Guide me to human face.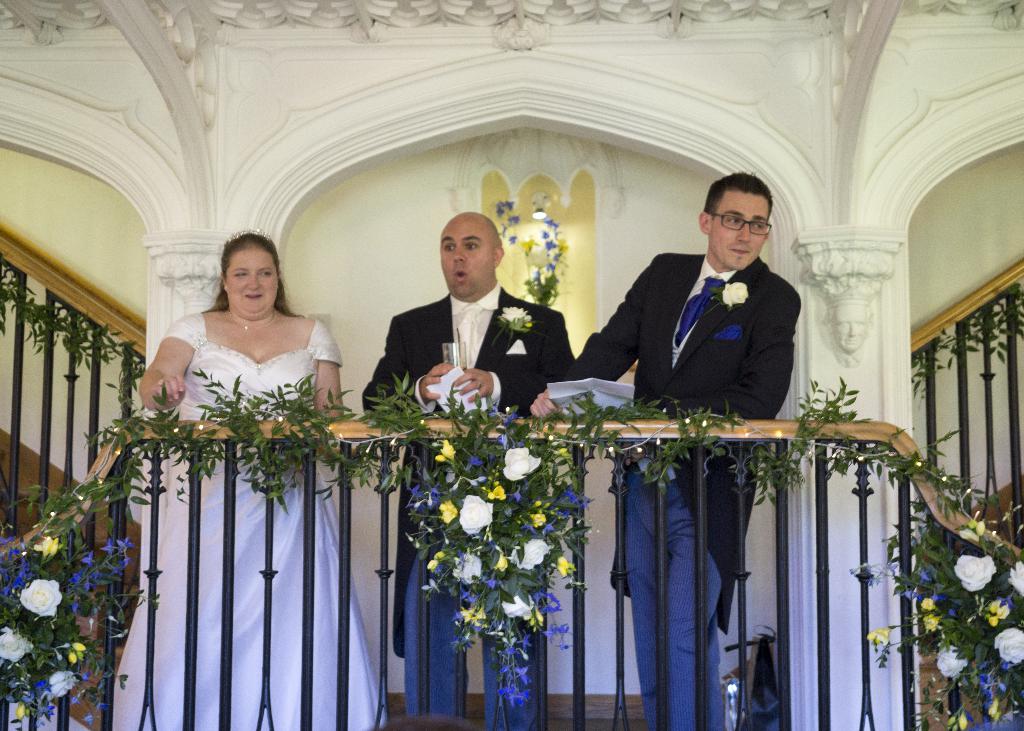
Guidance: BBox(708, 191, 766, 273).
